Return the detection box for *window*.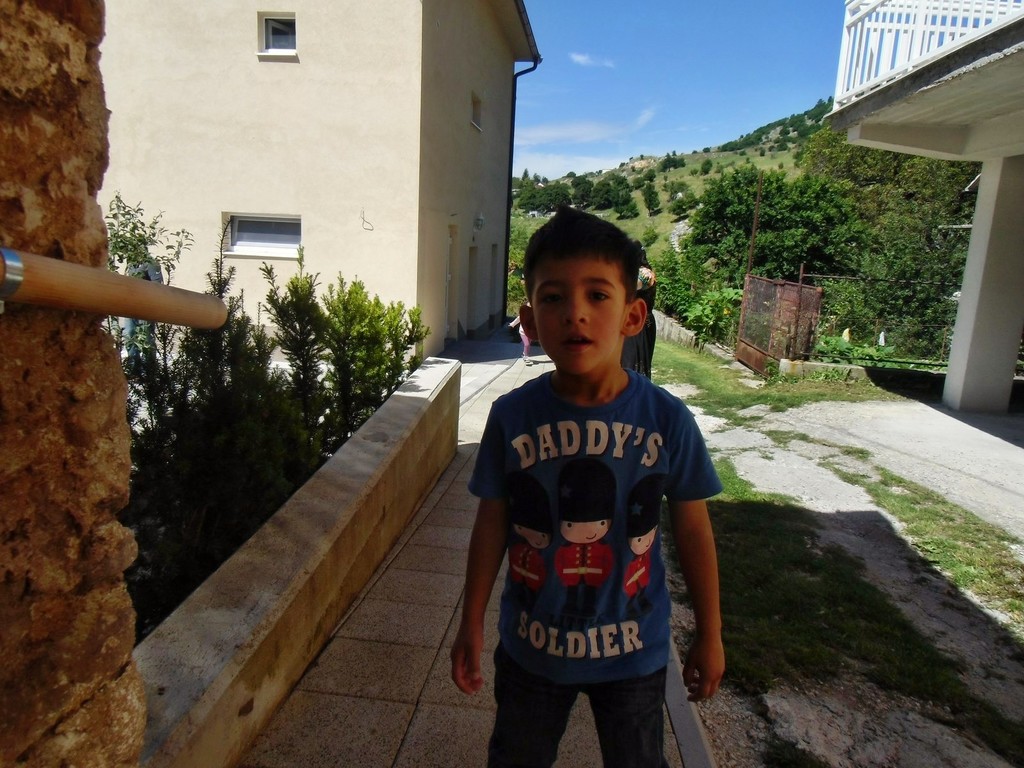
region(220, 212, 305, 257).
